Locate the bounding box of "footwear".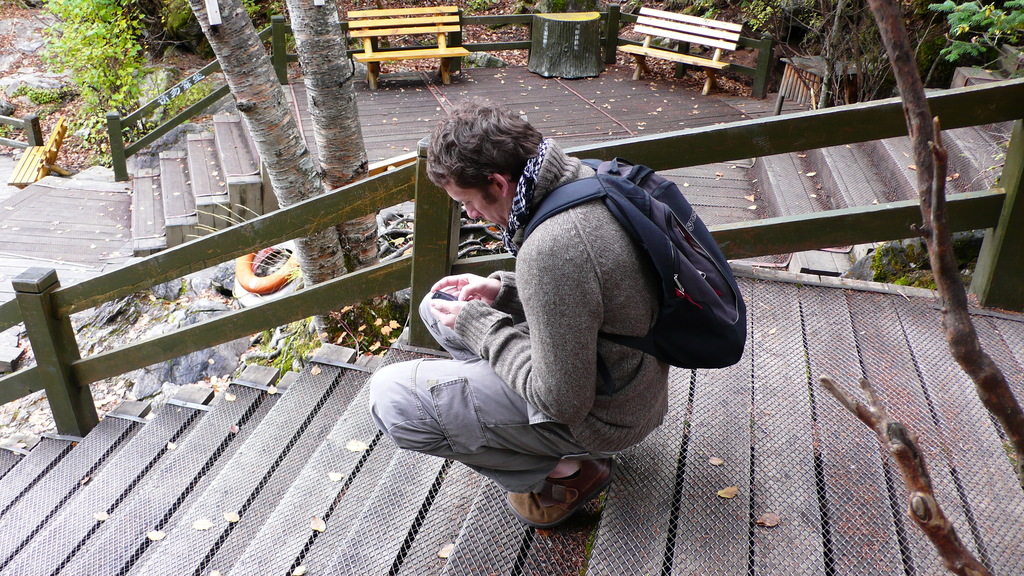
Bounding box: l=509, t=464, r=604, b=531.
